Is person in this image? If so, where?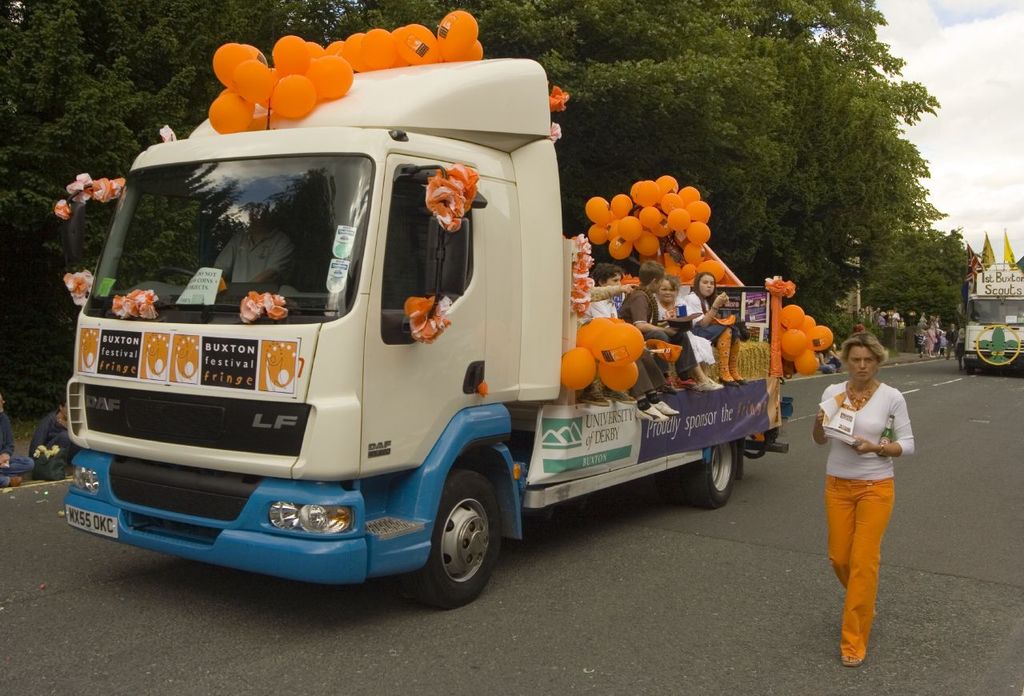
Yes, at 585 269 674 409.
